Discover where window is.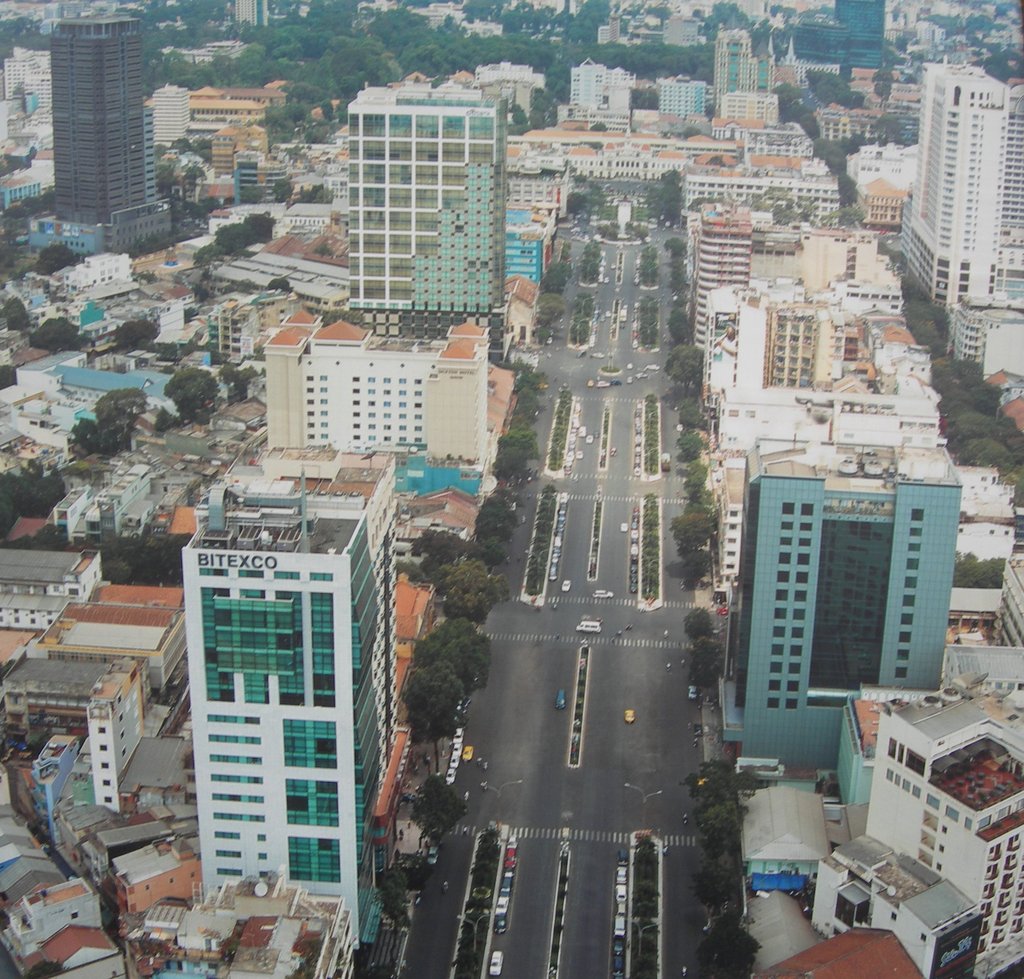
Discovered at x1=783 y1=501 x2=796 y2=516.
